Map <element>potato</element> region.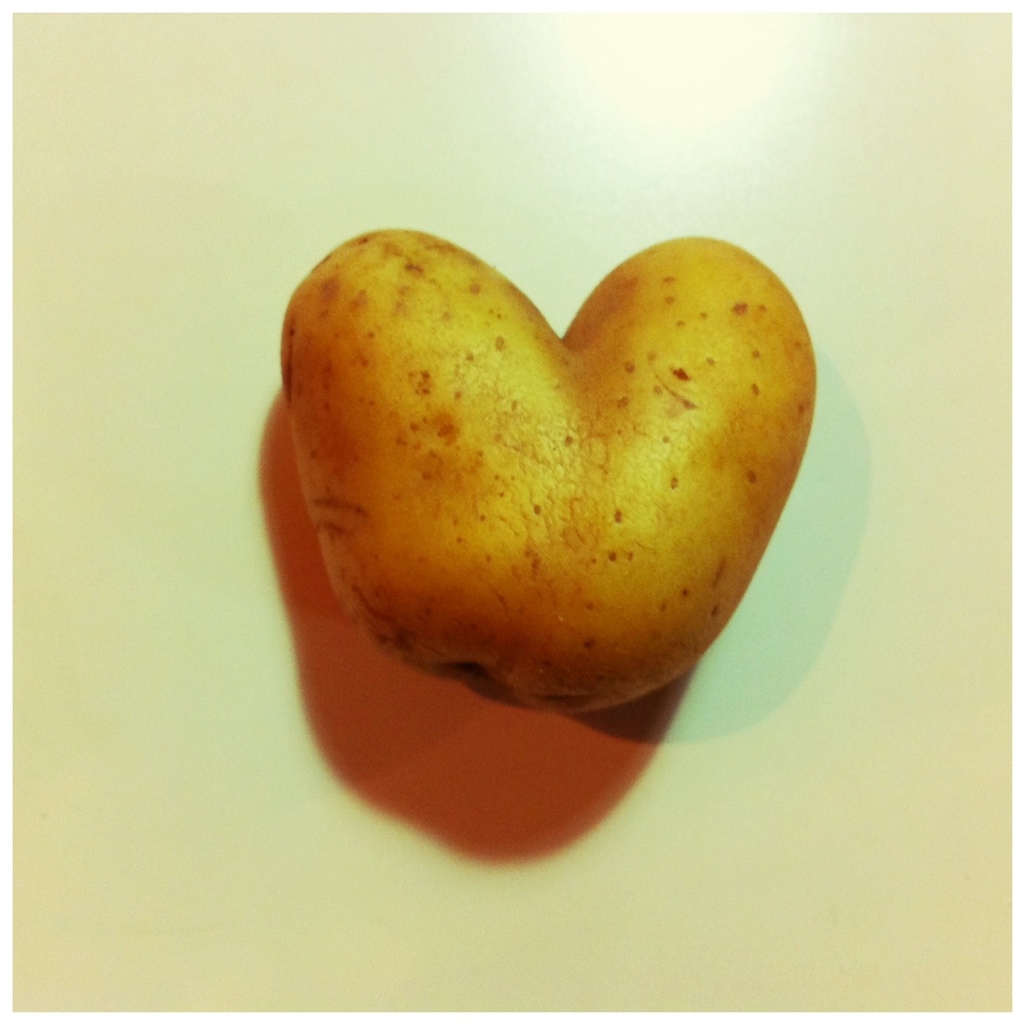
Mapped to [276,225,818,720].
